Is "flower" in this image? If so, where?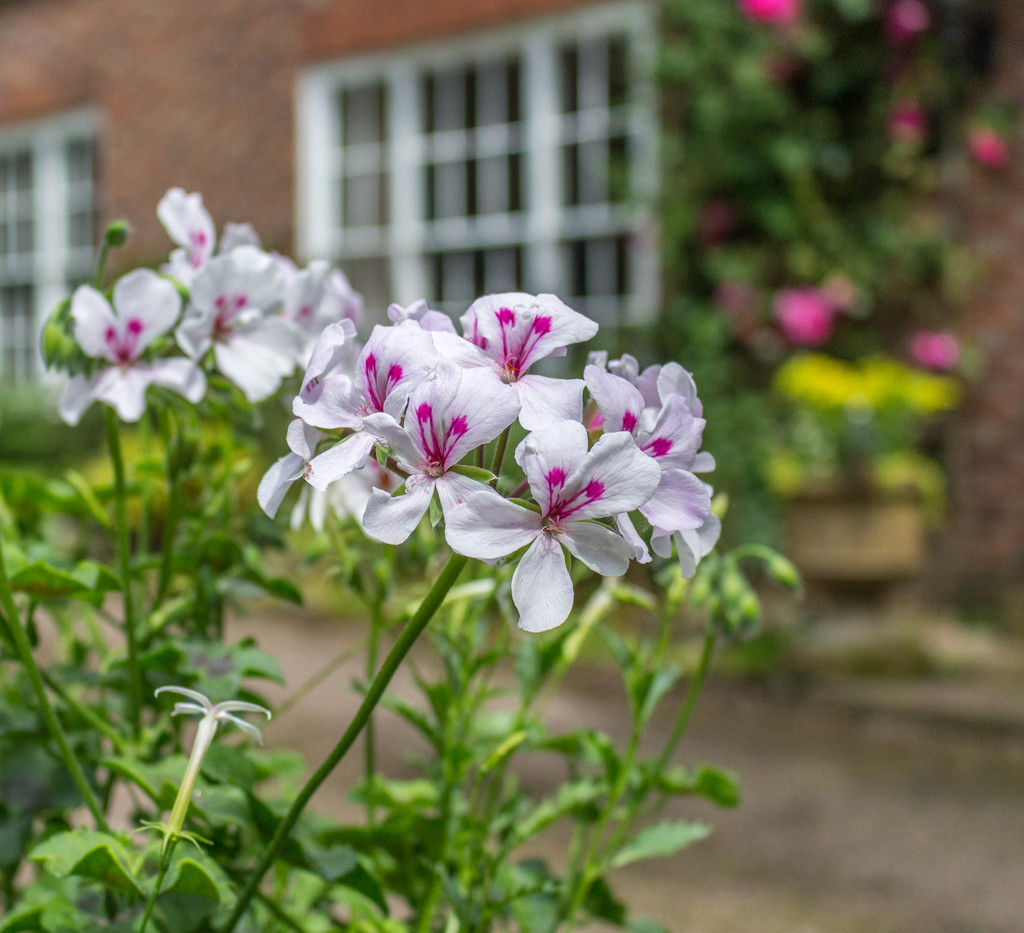
Yes, at <box>883,96,929,144</box>.
